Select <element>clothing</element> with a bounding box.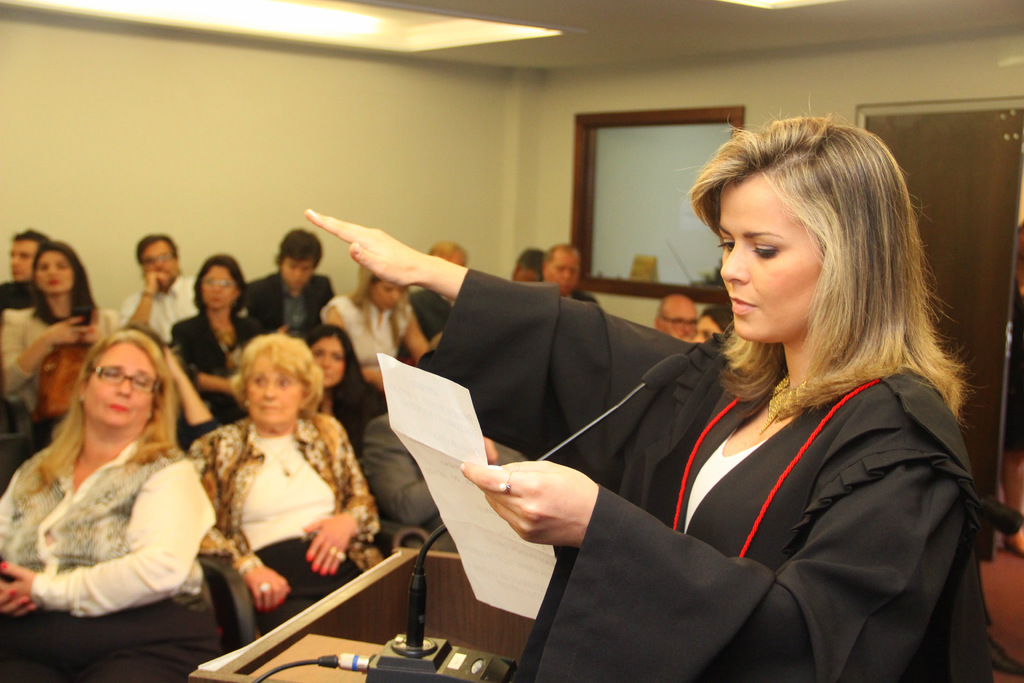
244/269/330/329.
